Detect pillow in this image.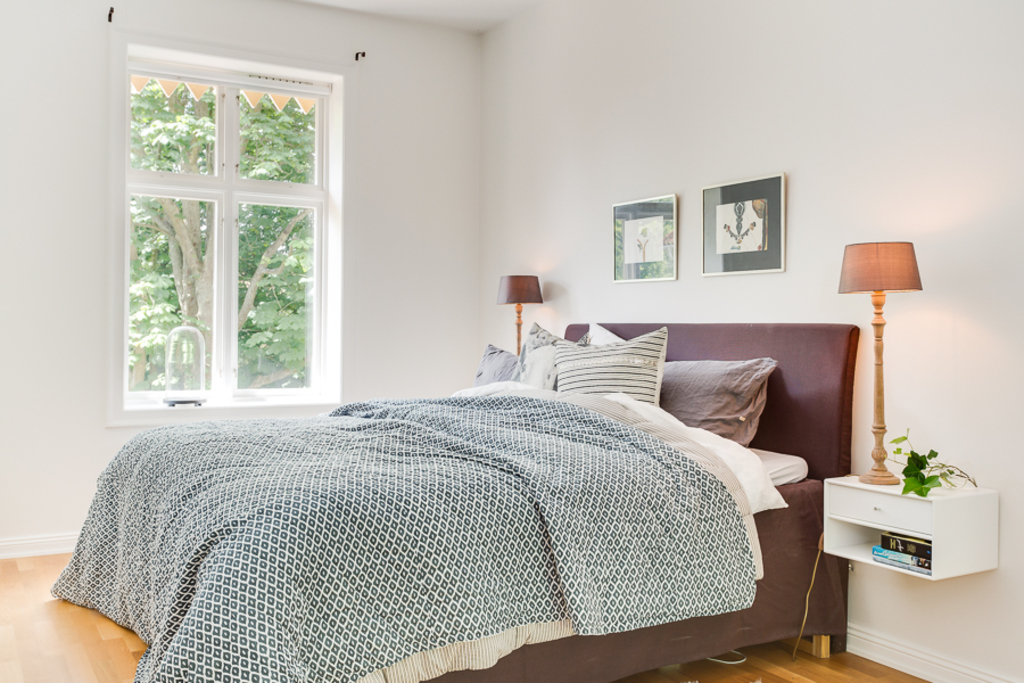
Detection: [x1=473, y1=353, x2=514, y2=388].
